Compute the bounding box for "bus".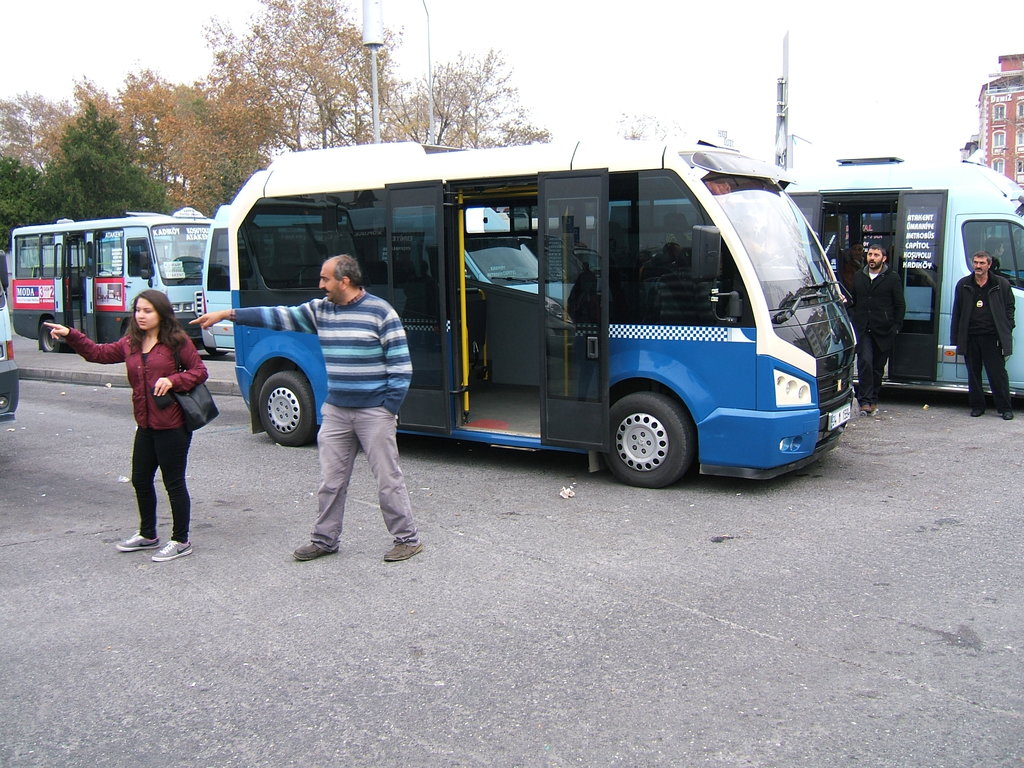
detection(13, 209, 218, 355).
